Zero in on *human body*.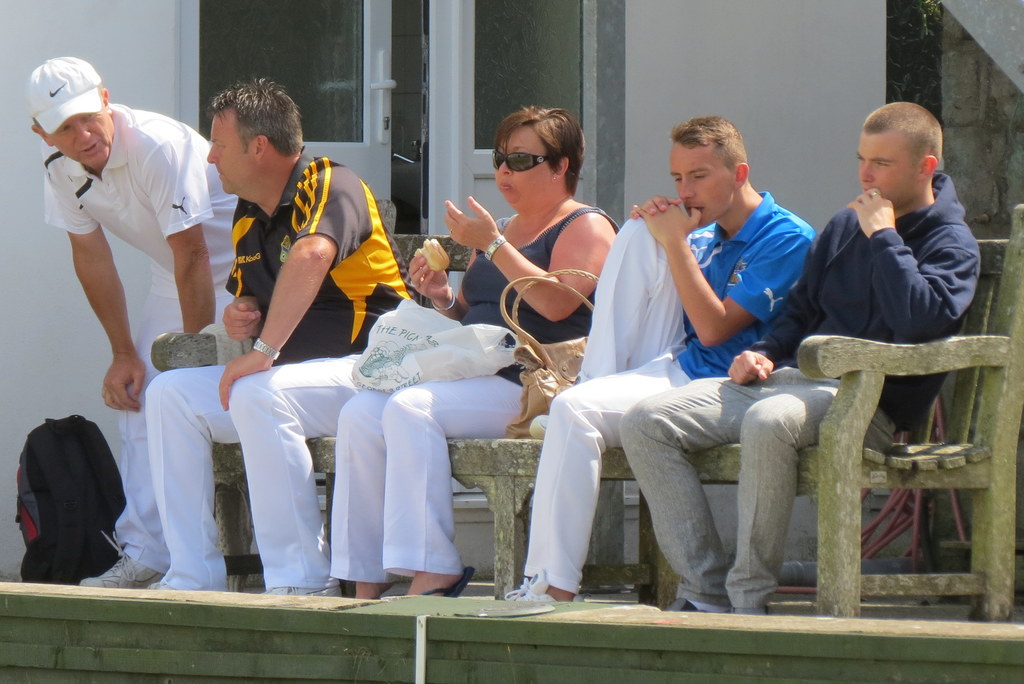
Zeroed in: bbox(134, 143, 417, 598).
